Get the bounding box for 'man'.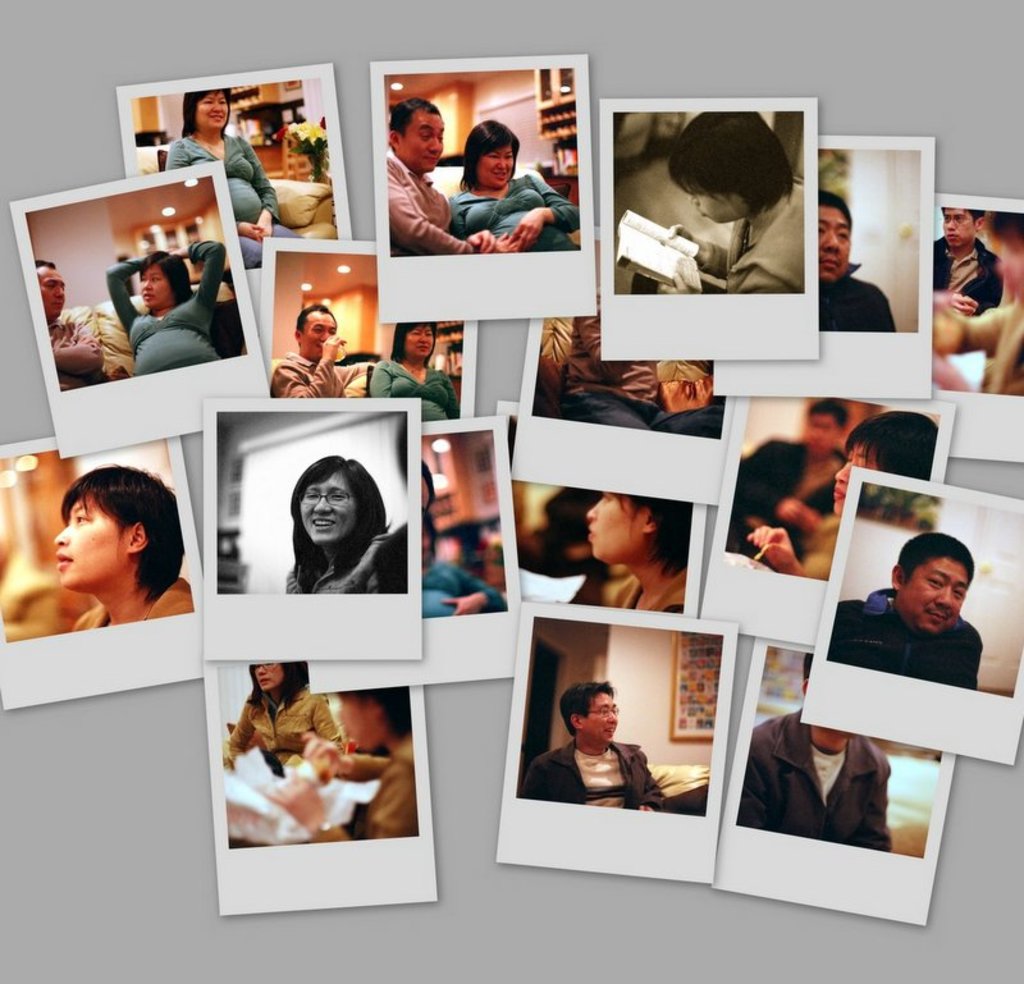
x1=38 y1=257 x2=102 y2=388.
